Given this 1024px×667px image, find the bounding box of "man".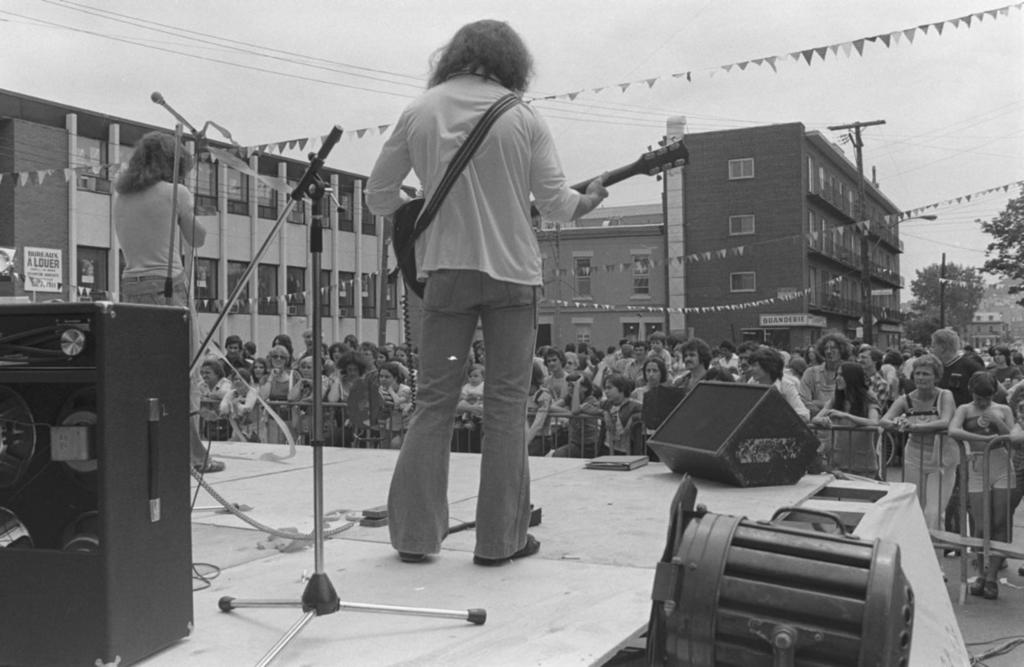
locate(855, 348, 895, 412).
